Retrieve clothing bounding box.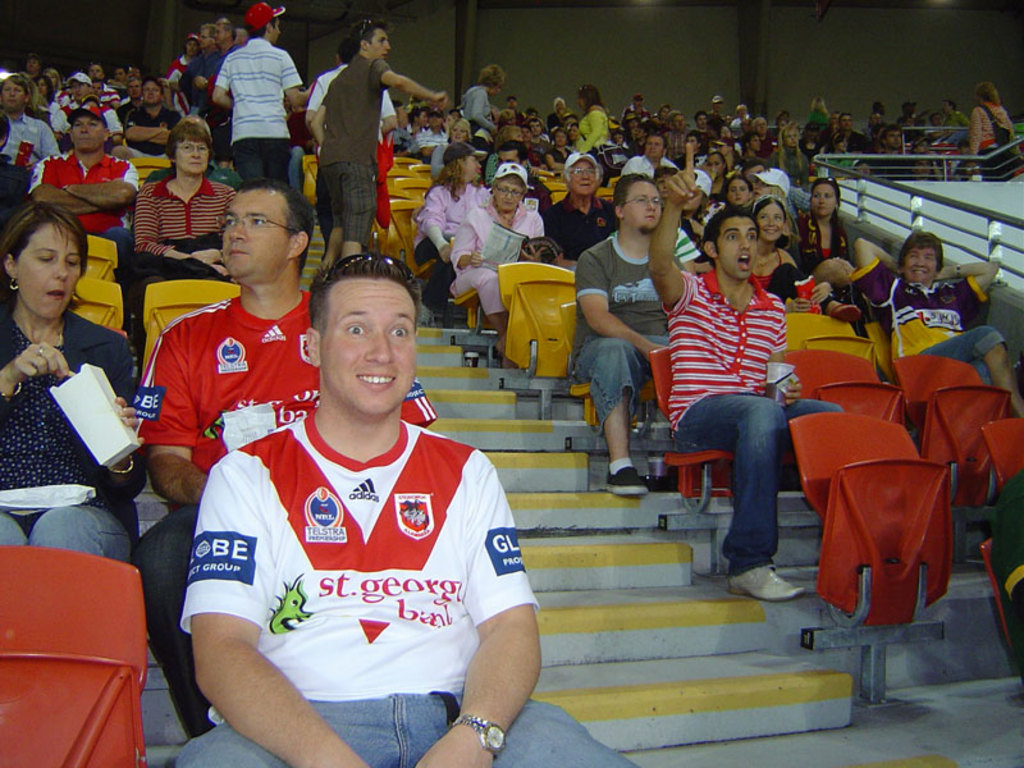
Bounding box: left=416, top=175, right=488, bottom=283.
